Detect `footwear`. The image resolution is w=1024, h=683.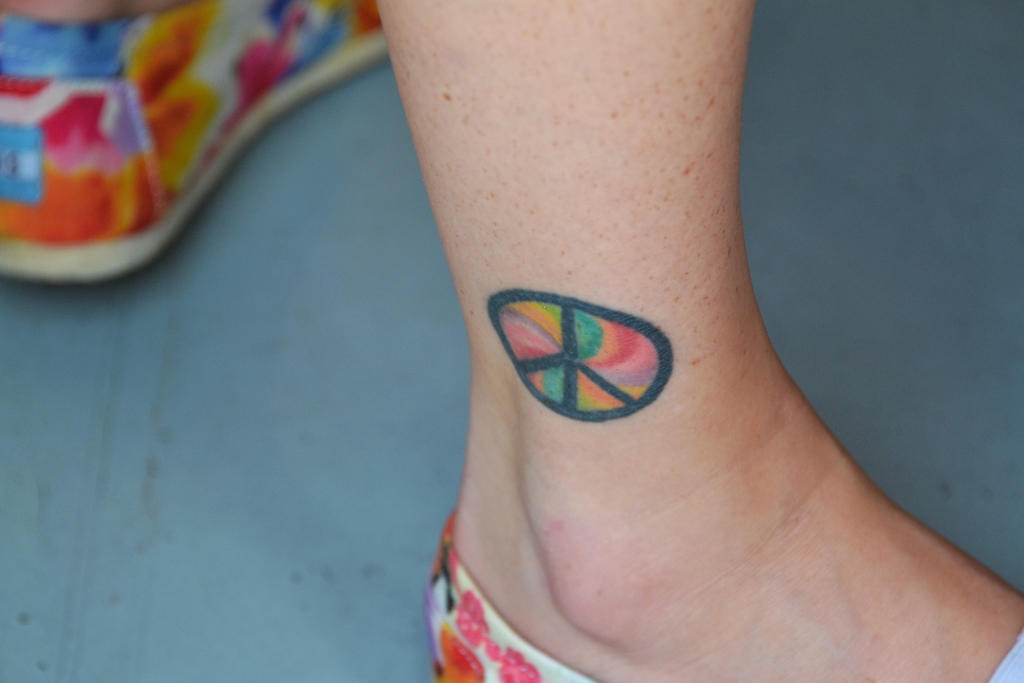
1:0:359:293.
